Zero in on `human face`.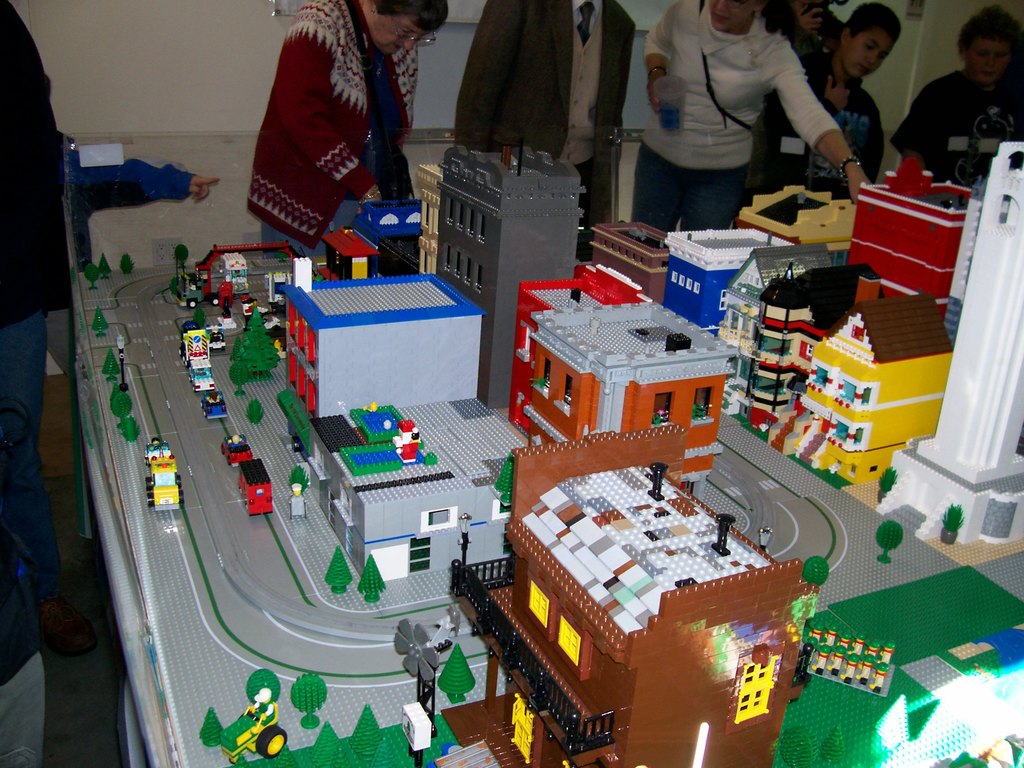
Zeroed in: bbox=(948, 28, 1014, 77).
